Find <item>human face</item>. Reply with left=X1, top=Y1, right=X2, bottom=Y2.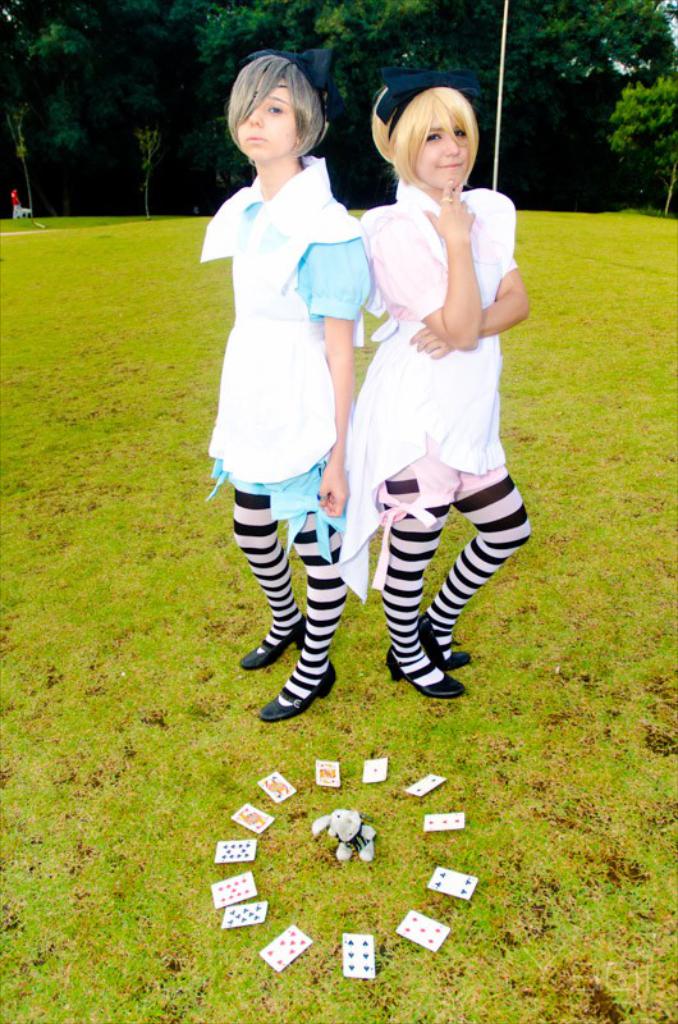
left=414, top=108, right=471, bottom=189.
